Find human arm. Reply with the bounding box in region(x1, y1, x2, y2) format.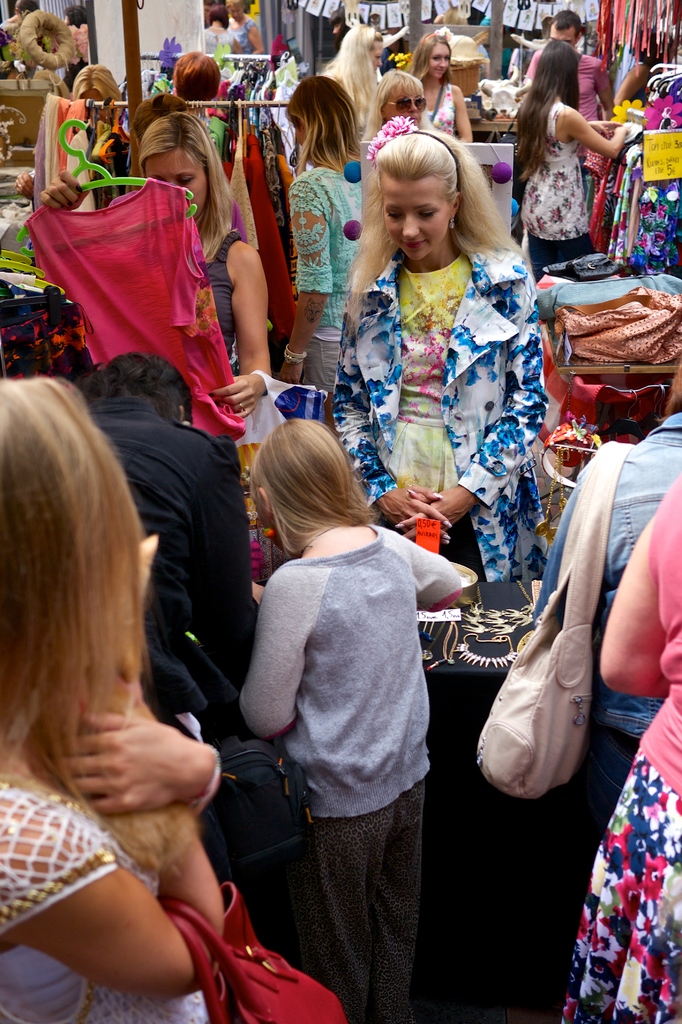
region(229, 547, 312, 732).
